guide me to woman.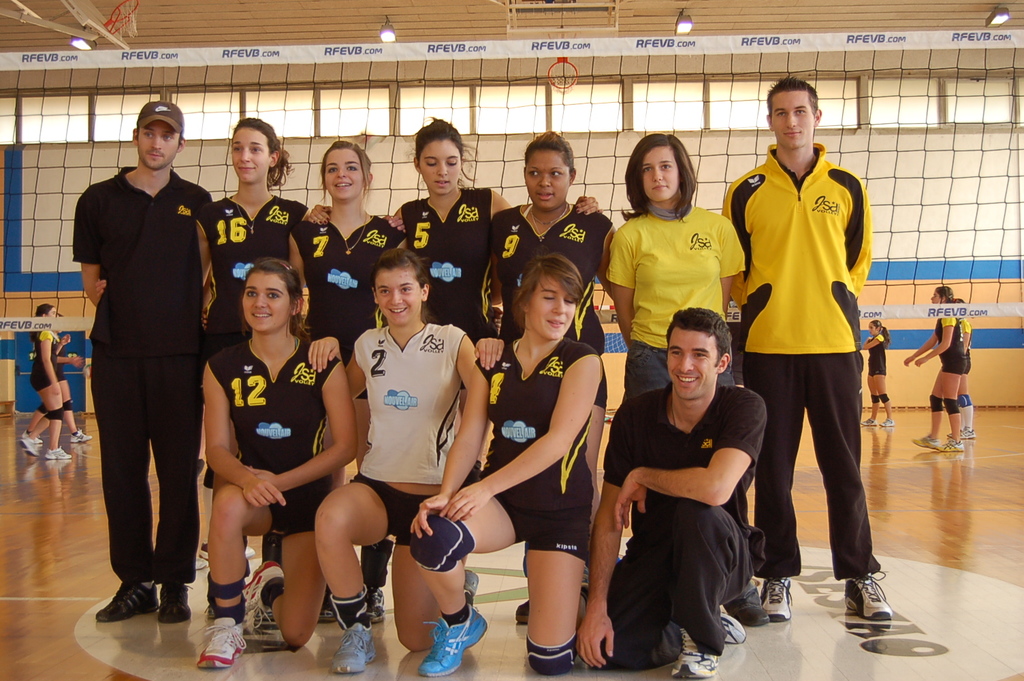
Guidance: <box>609,131,770,622</box>.
